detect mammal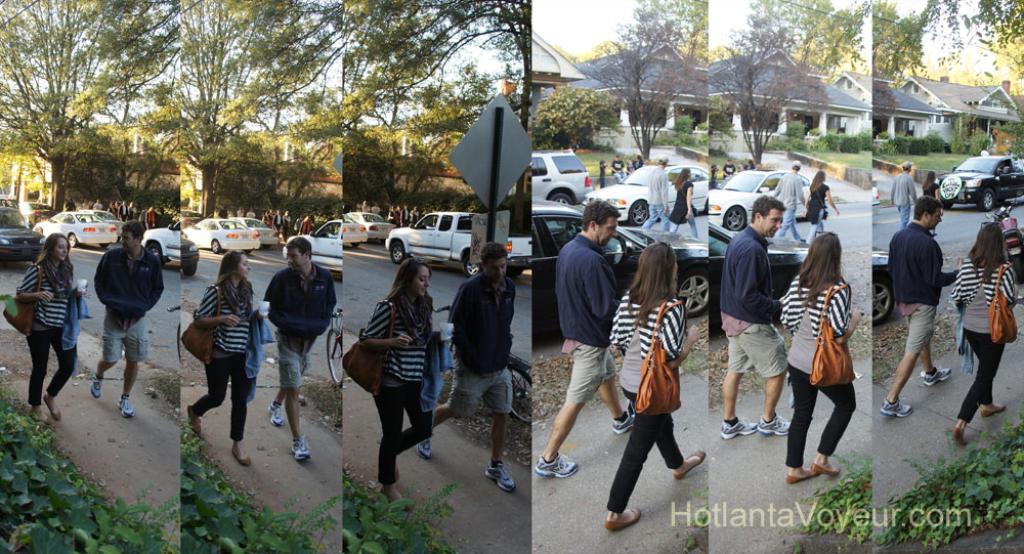
[922, 171, 941, 235]
